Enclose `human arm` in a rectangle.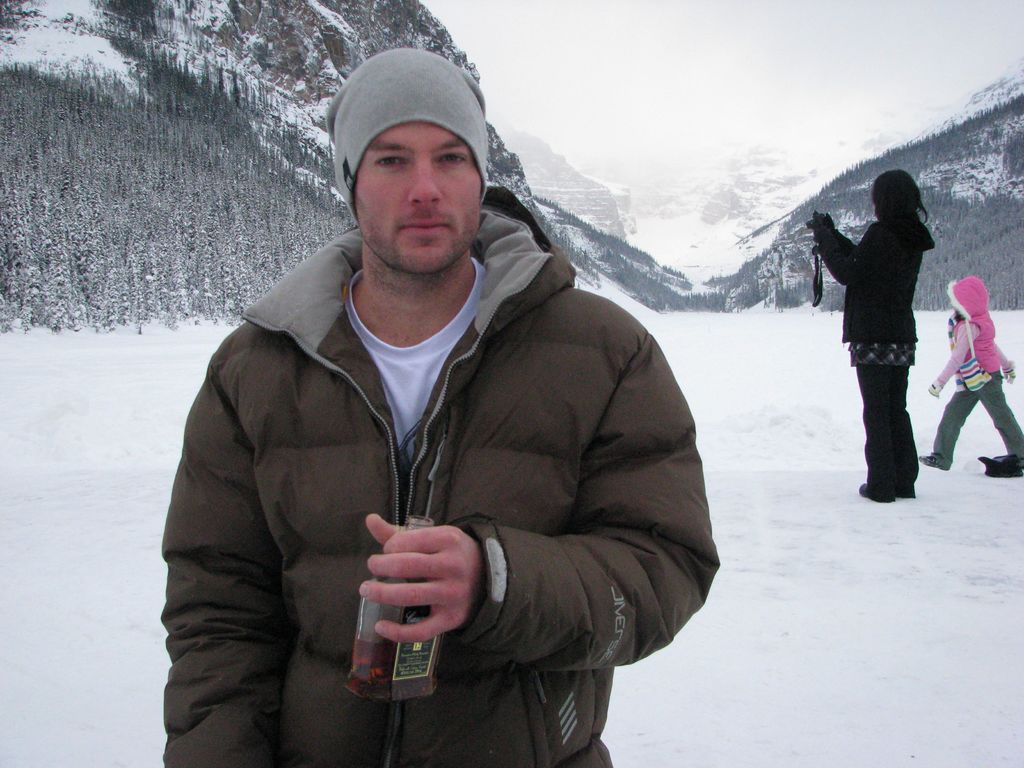
box=[822, 214, 898, 284].
